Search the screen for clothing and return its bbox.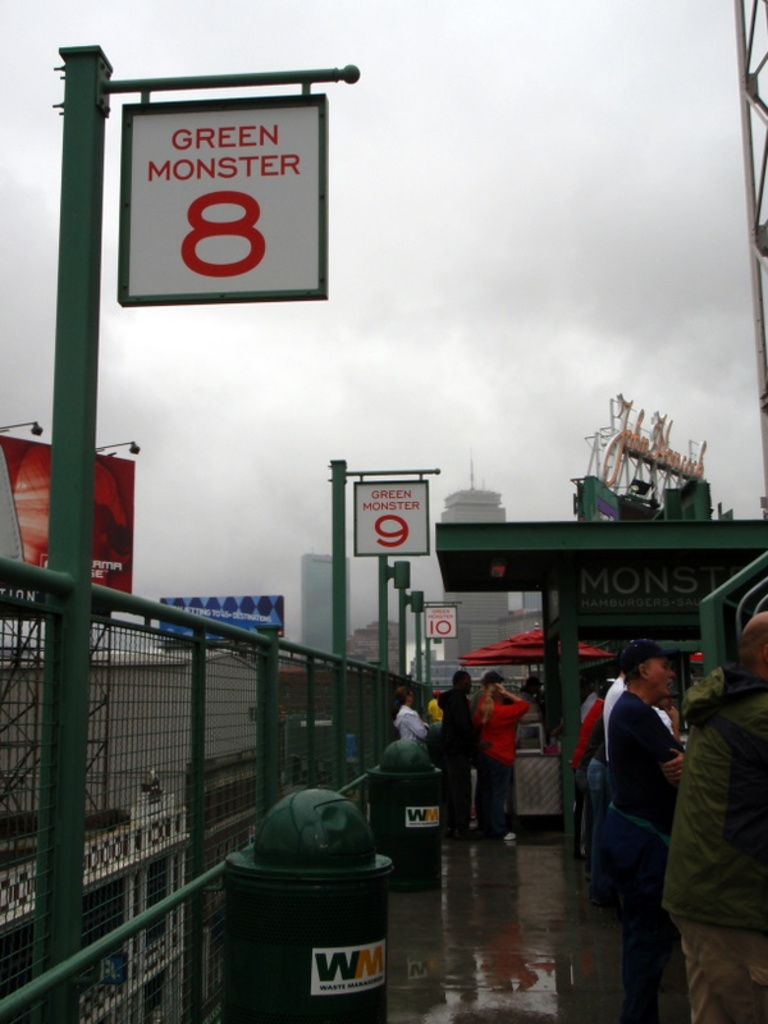
Found: <region>474, 691, 520, 837</region>.
